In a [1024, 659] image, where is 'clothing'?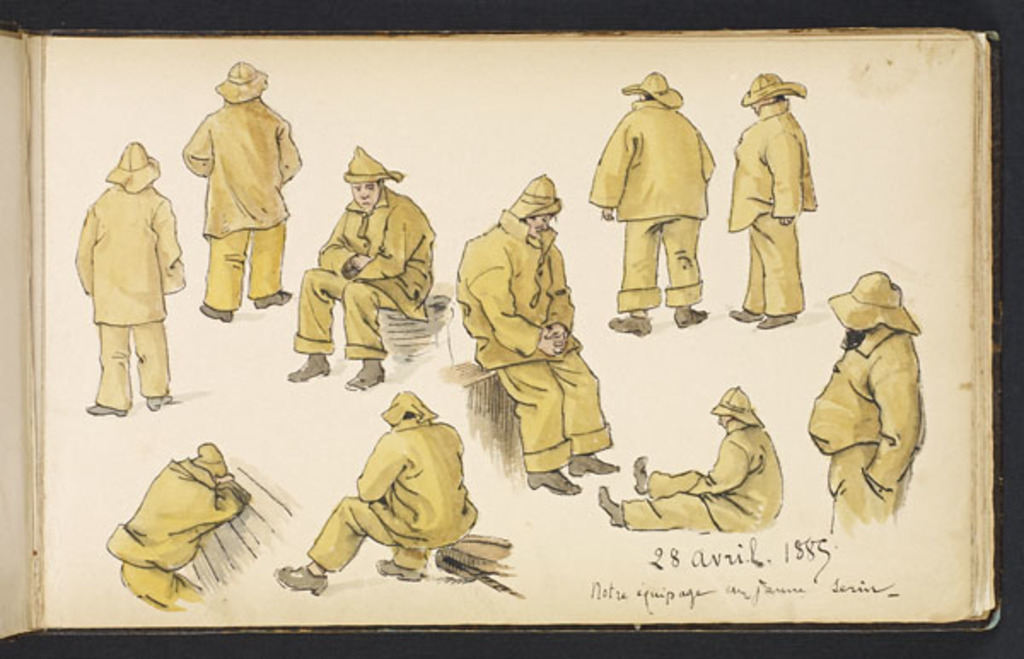
box(804, 323, 932, 531).
